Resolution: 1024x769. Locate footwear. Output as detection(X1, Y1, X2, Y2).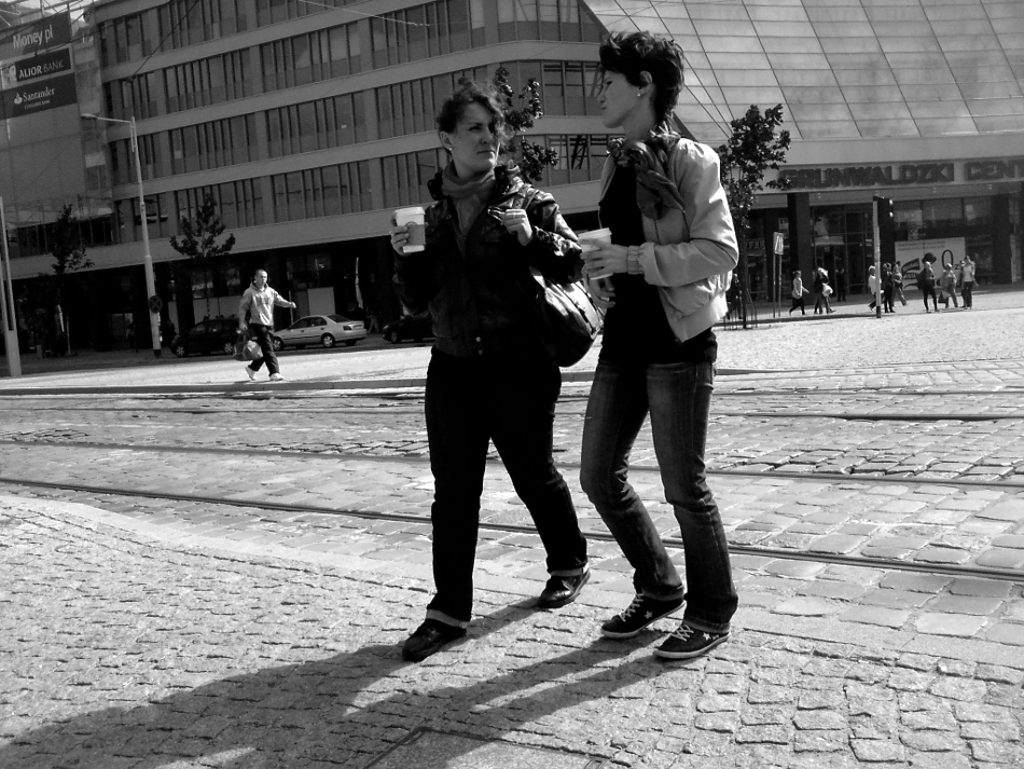
detection(538, 566, 591, 606).
